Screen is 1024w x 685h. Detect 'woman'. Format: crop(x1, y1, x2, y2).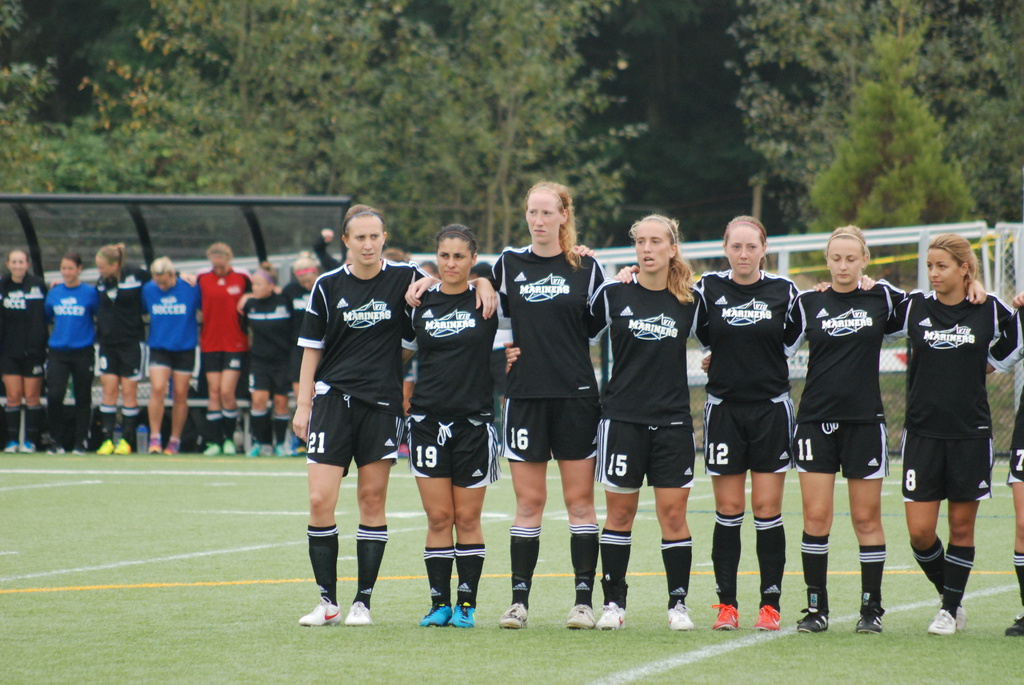
crop(194, 239, 257, 453).
